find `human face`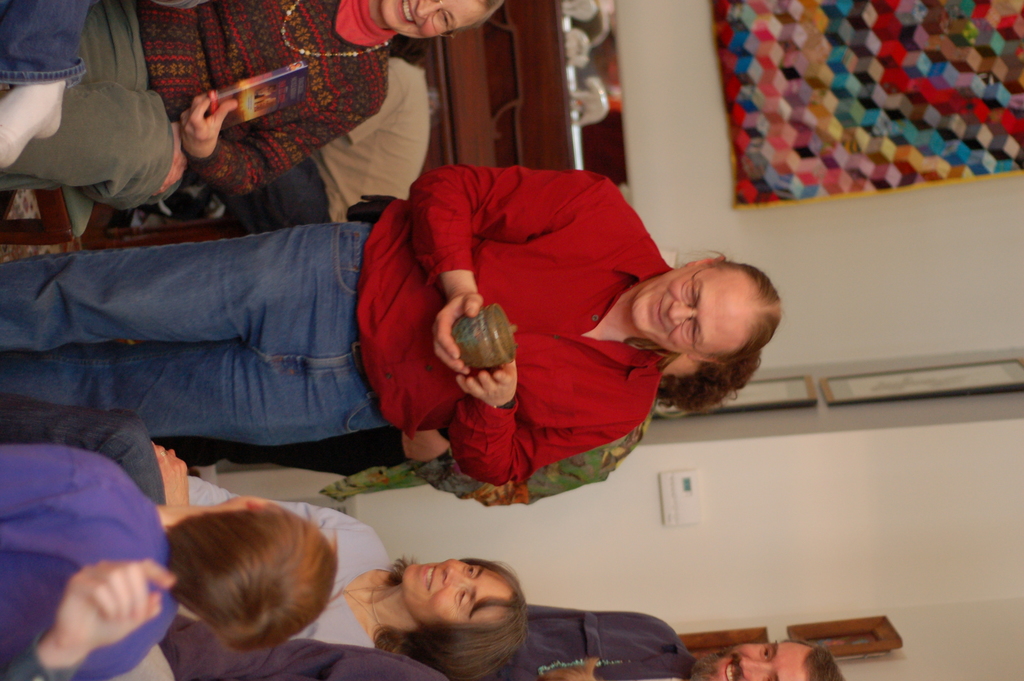
detection(705, 636, 803, 680)
